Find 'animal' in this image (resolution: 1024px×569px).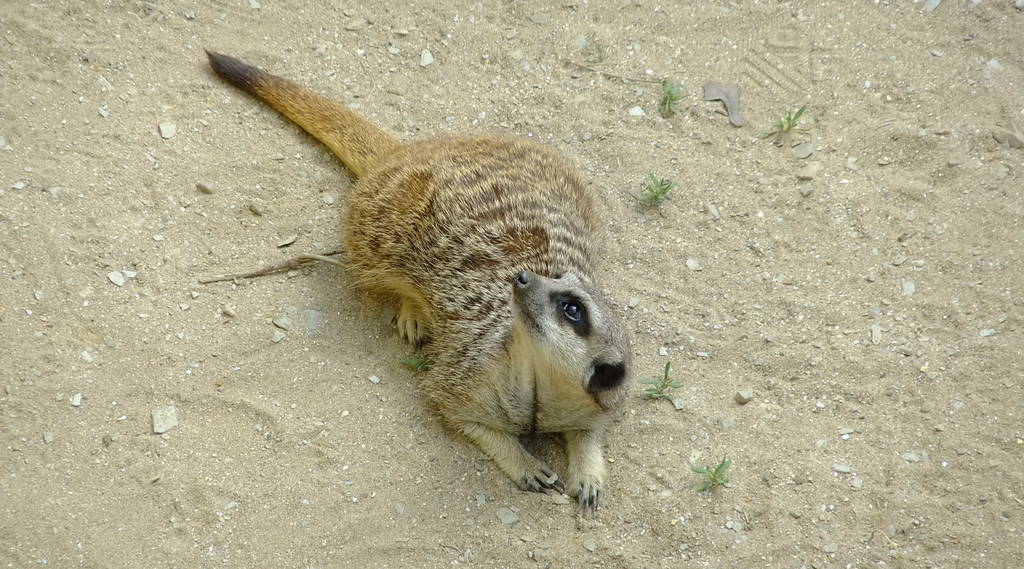
Rect(198, 44, 638, 511).
